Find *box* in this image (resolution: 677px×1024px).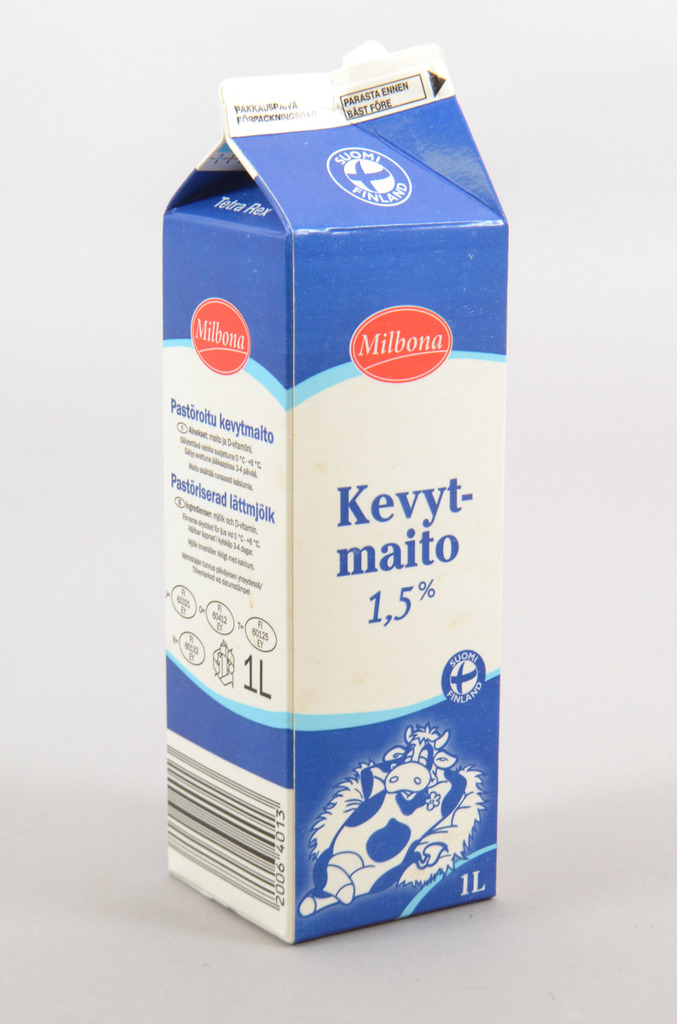
box(155, 61, 509, 901).
